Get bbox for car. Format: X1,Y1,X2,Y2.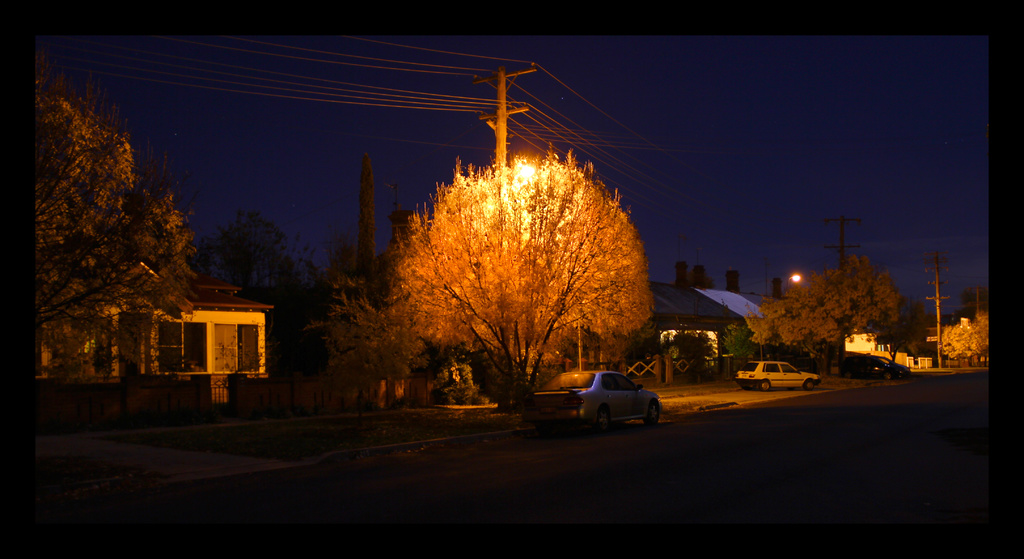
735,360,822,391.
